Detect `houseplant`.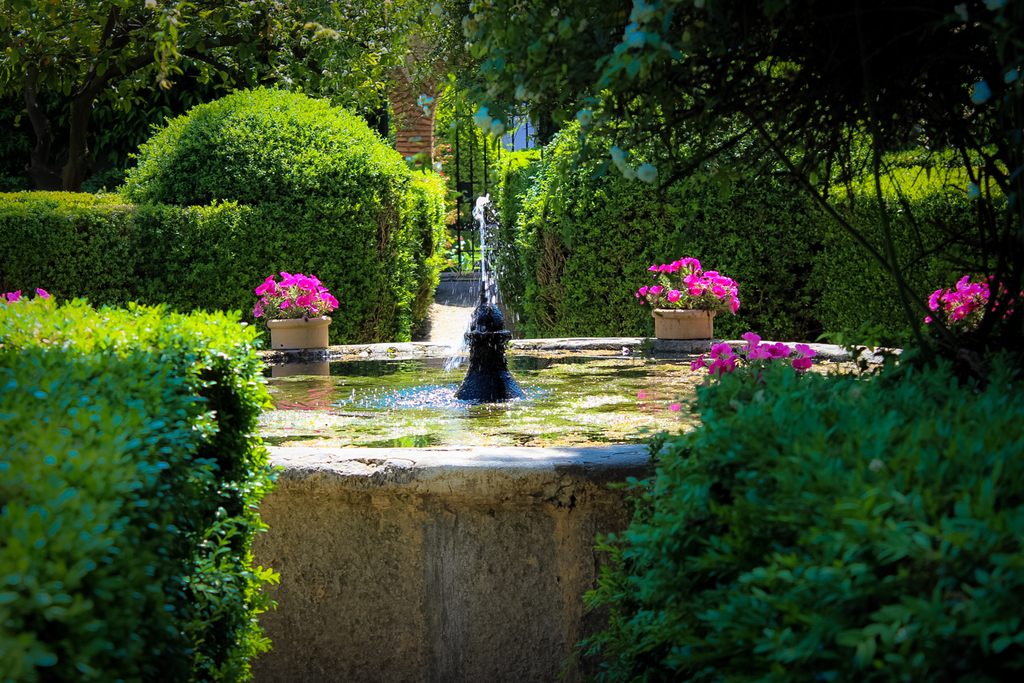
Detected at x1=939, y1=262, x2=995, y2=332.
